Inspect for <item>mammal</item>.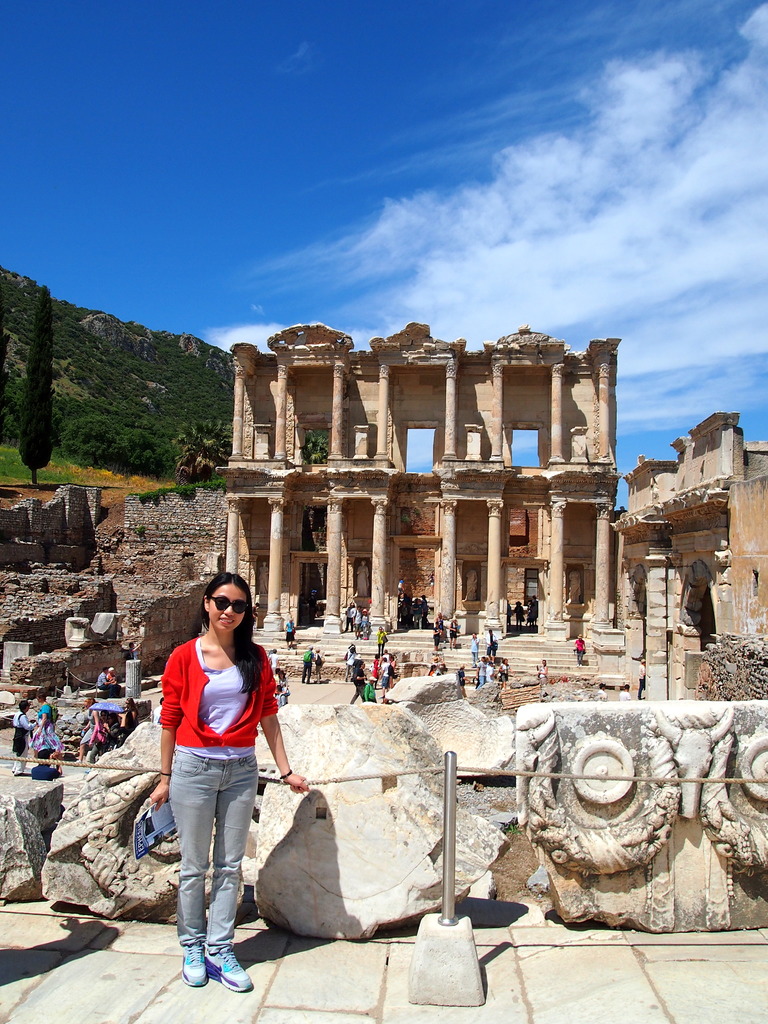
Inspection: x1=382, y1=657, x2=390, y2=696.
